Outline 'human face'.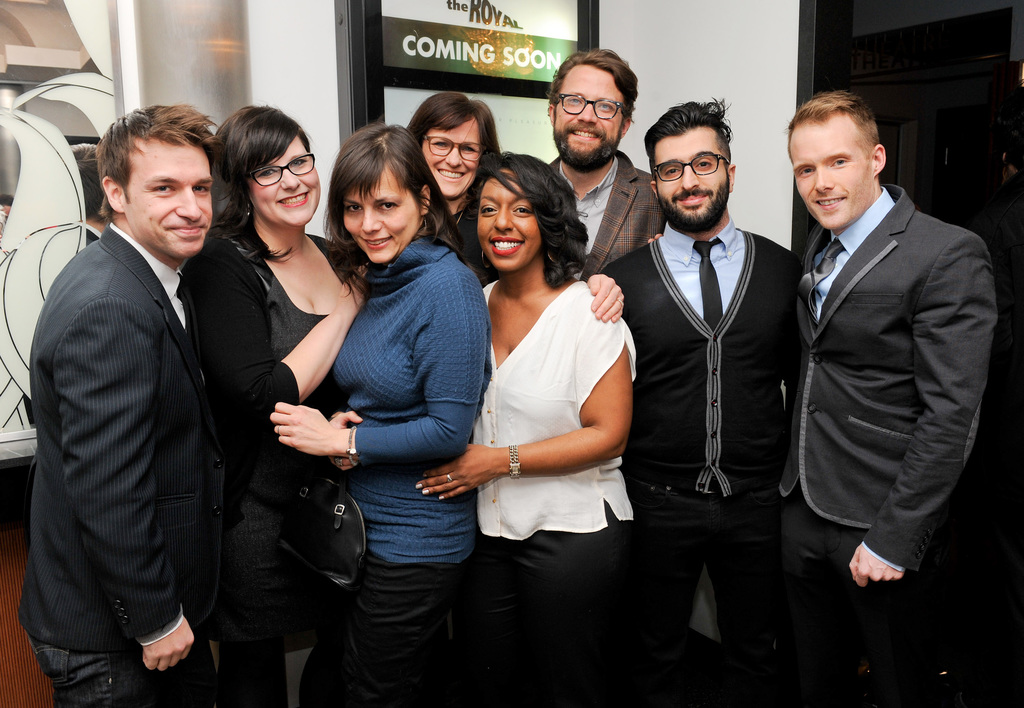
Outline: detection(125, 141, 212, 258).
